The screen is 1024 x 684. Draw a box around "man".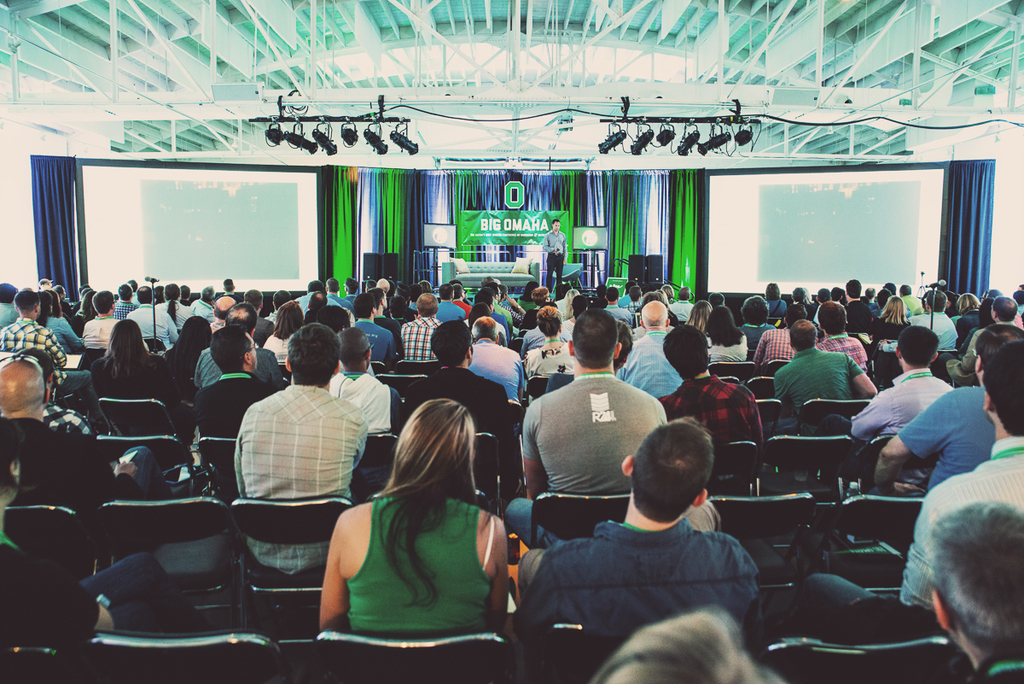
region(904, 288, 960, 355).
